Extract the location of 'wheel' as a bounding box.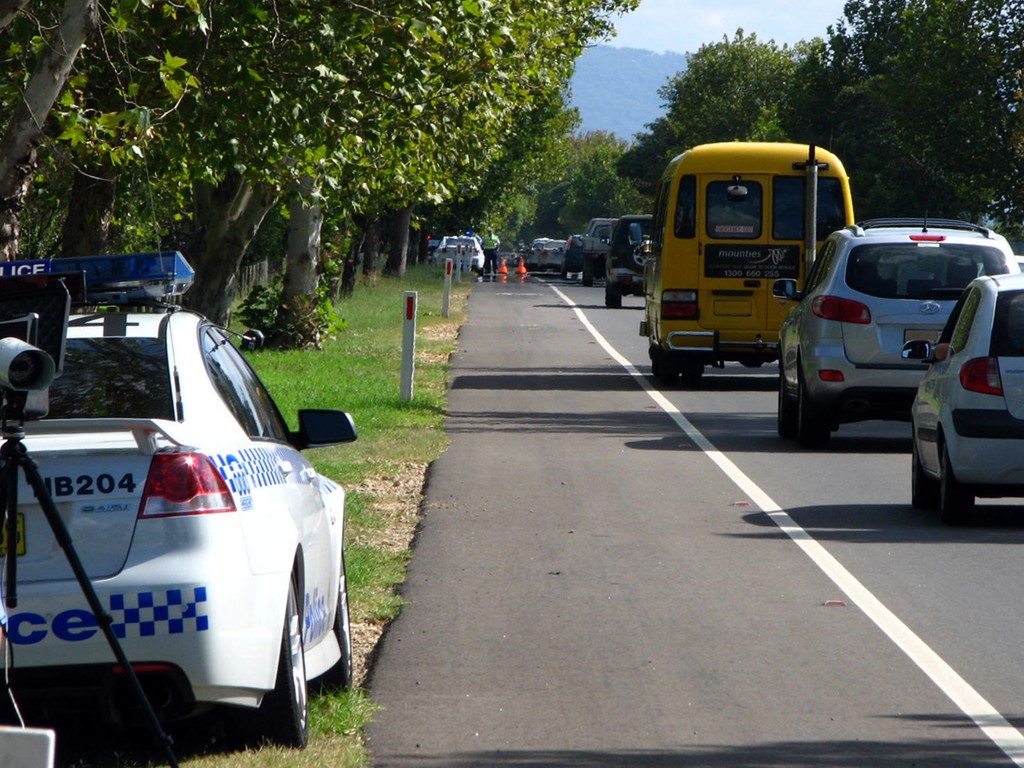
region(607, 282, 627, 307).
